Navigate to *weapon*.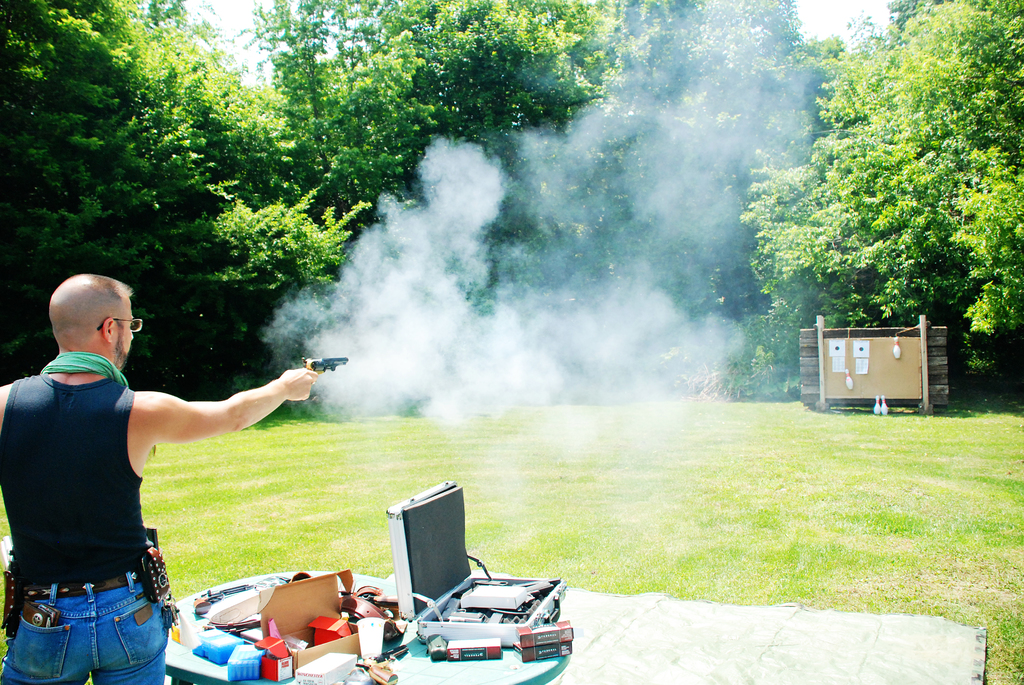
Navigation target: (194, 586, 254, 615).
